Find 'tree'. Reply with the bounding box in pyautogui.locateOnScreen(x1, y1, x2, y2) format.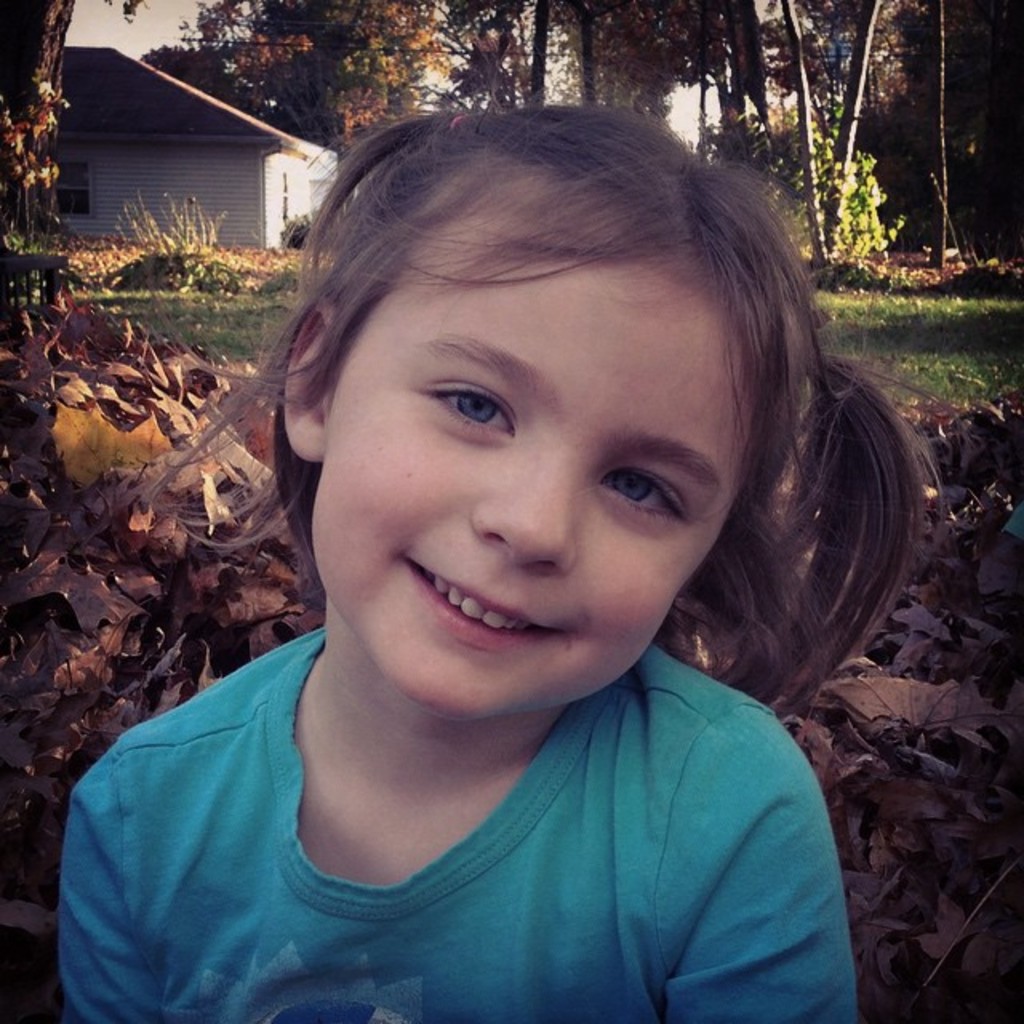
pyautogui.locateOnScreen(477, 0, 1022, 261).
